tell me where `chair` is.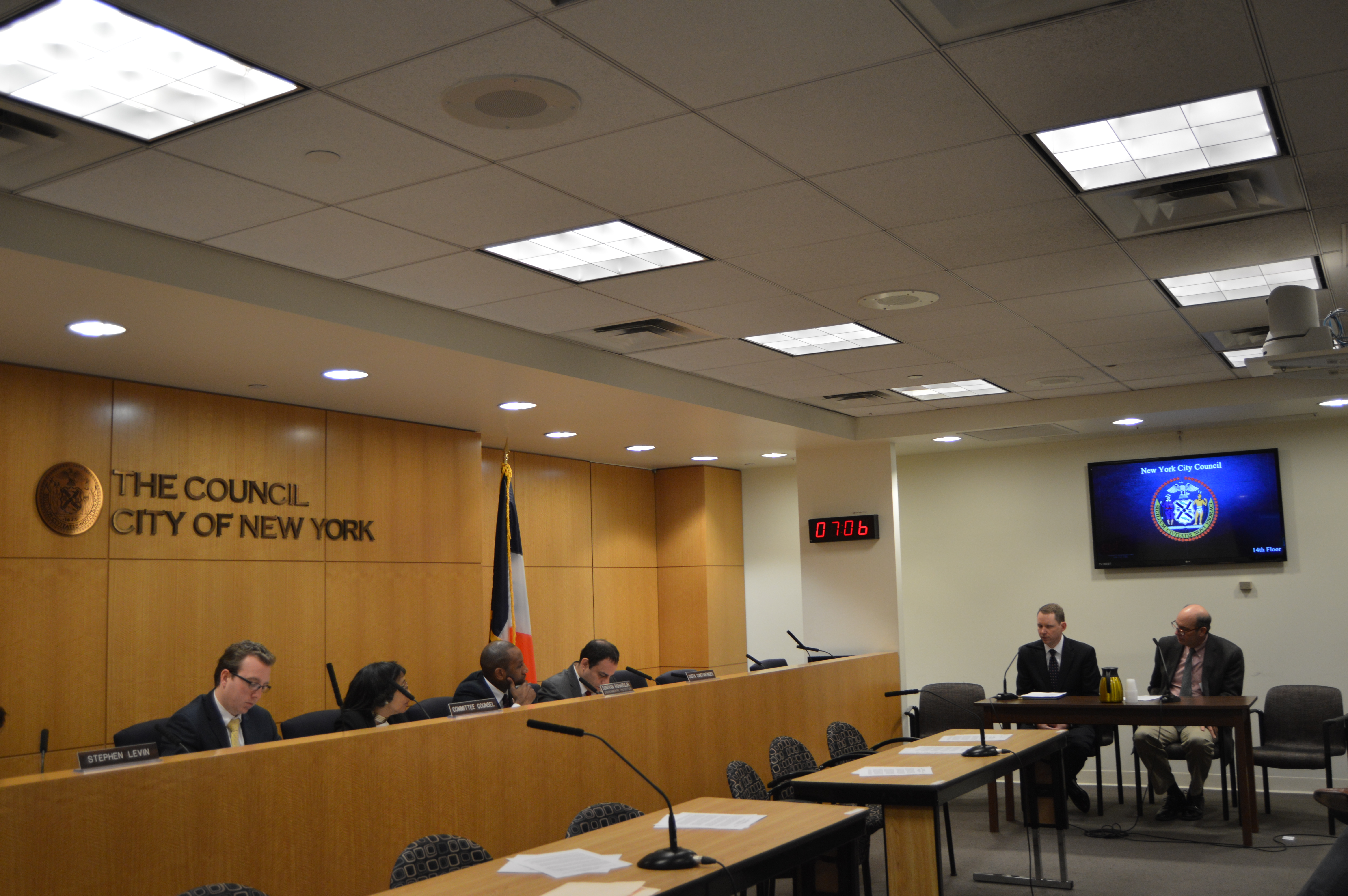
`chair` is at detection(162, 170, 194, 184).
